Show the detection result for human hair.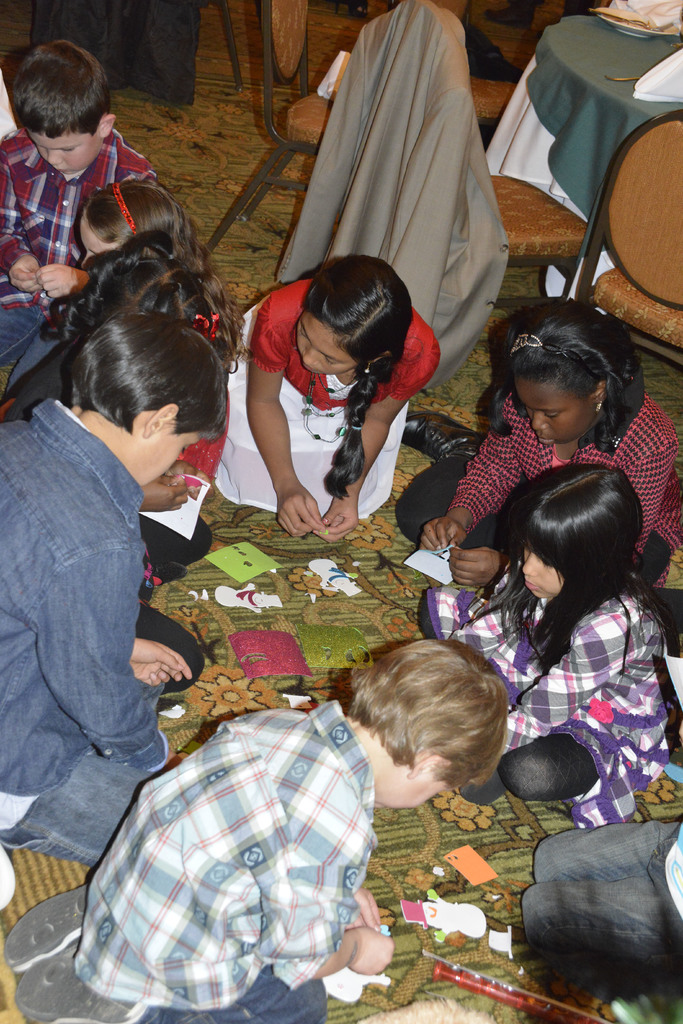
region(498, 460, 657, 668).
